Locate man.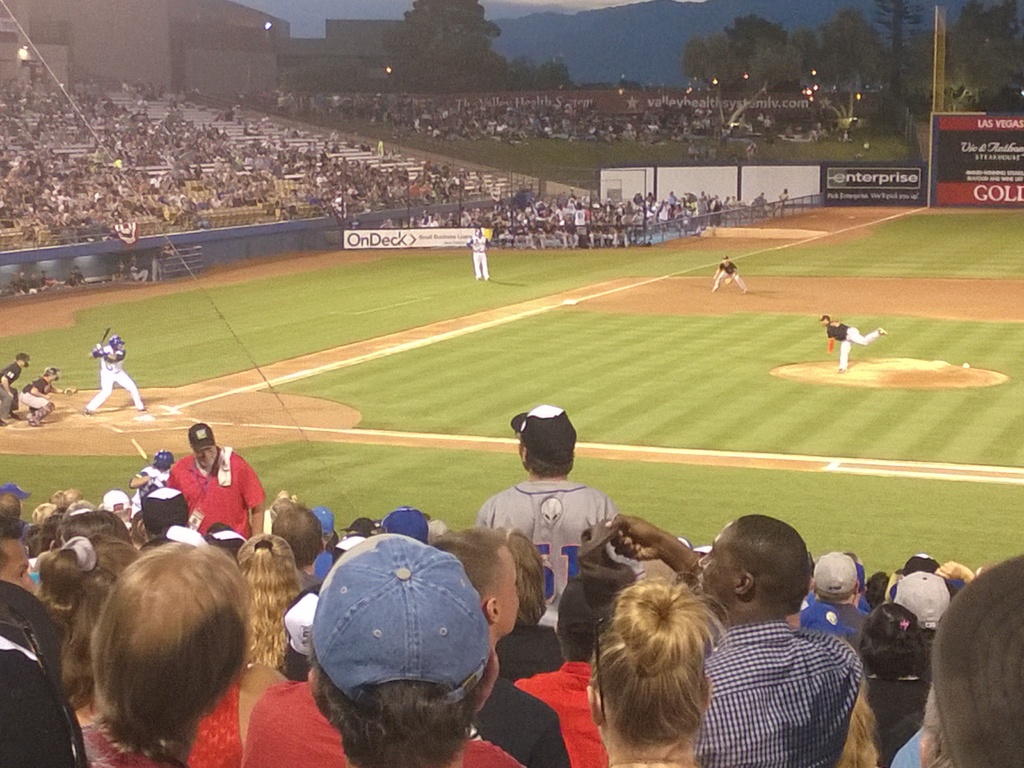
Bounding box: BBox(656, 524, 882, 767).
